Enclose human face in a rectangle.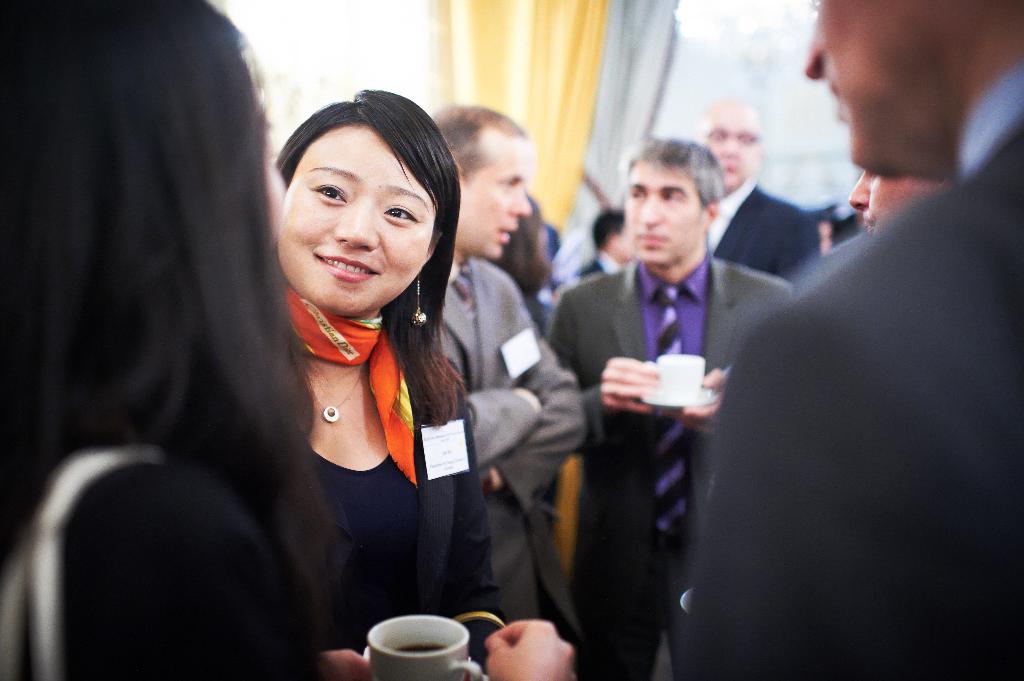
bbox=[805, 1, 980, 178].
